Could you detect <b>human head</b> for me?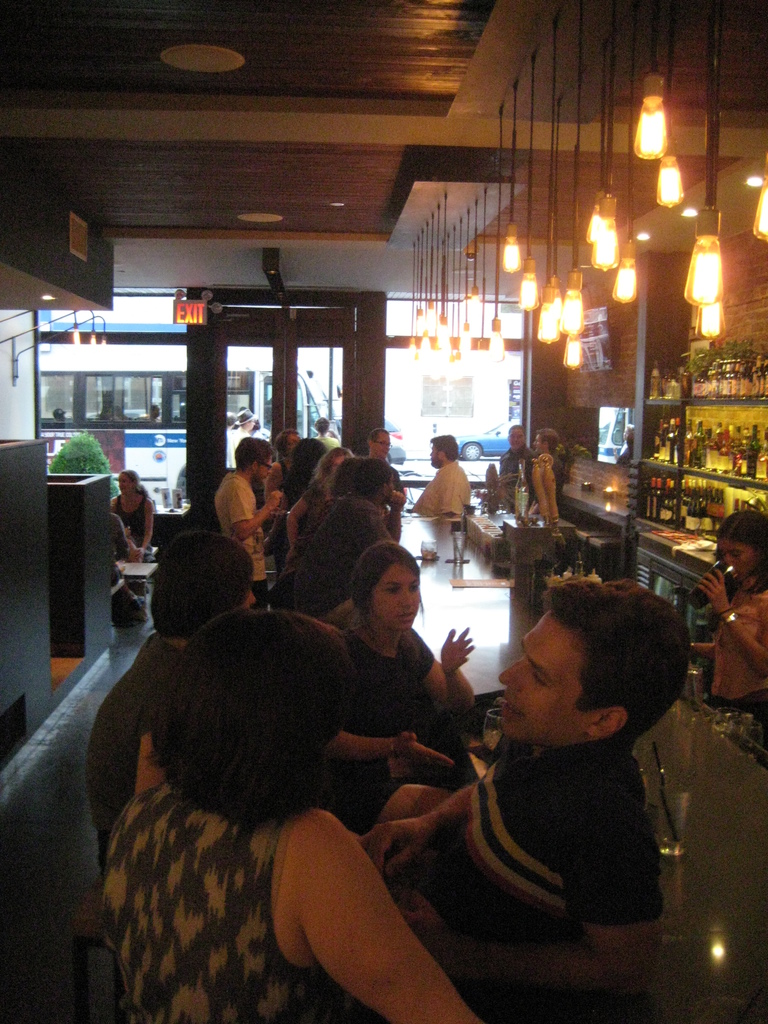
Detection result: select_region(314, 445, 356, 477).
